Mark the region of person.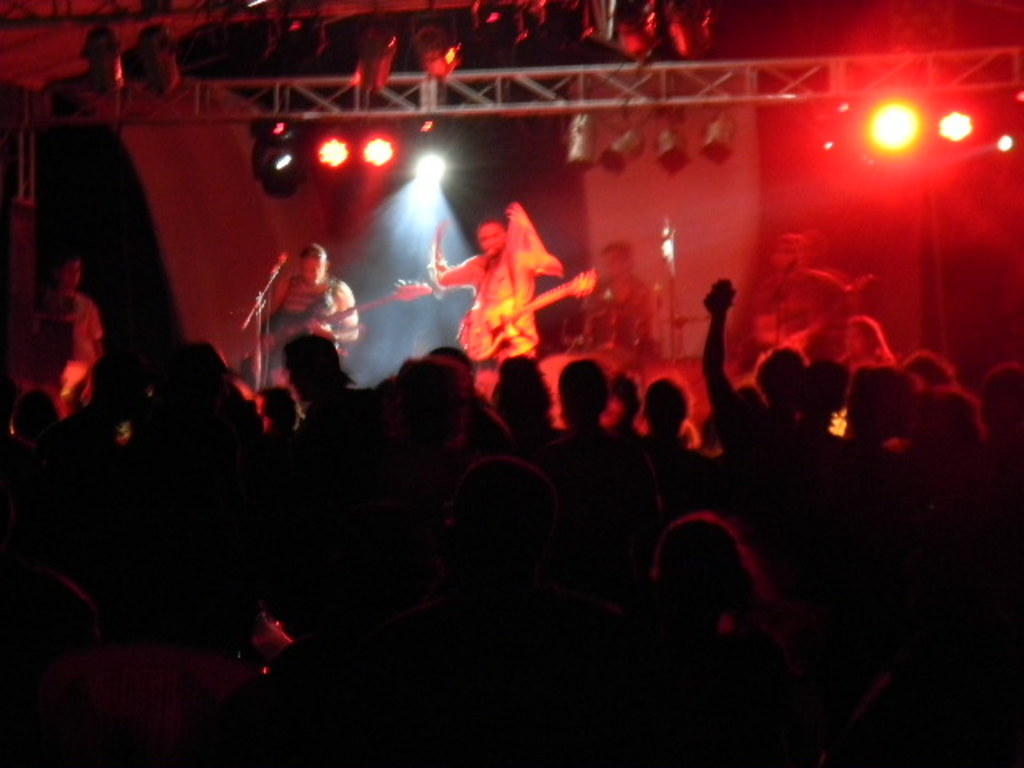
Region: 429, 198, 563, 368.
